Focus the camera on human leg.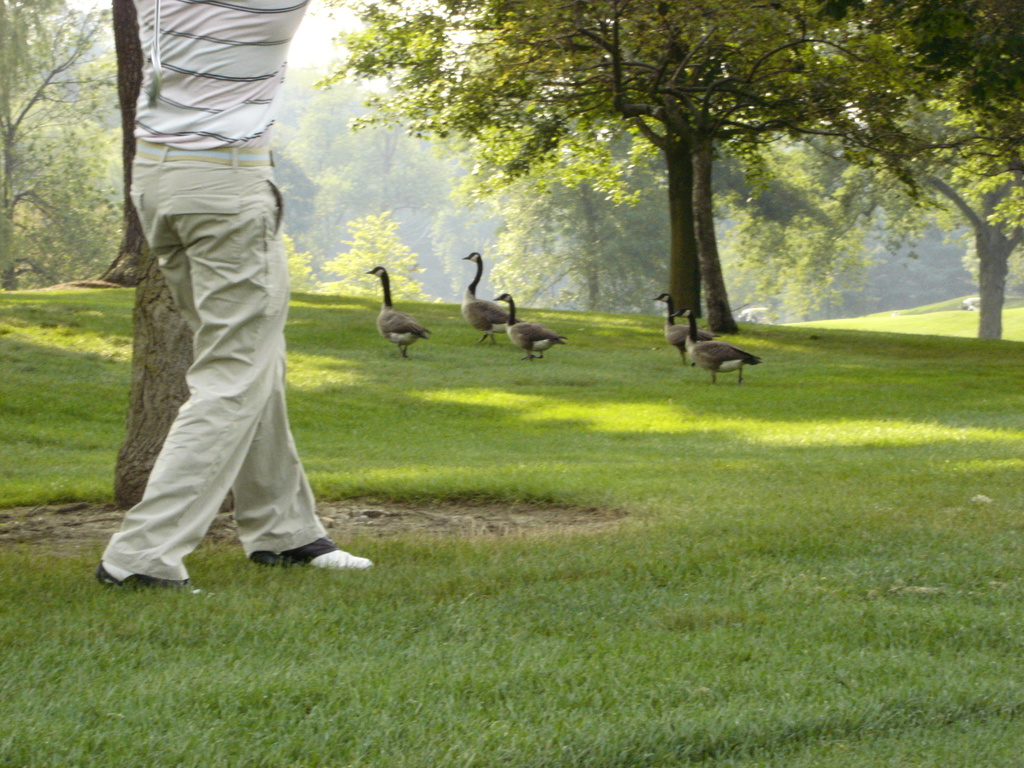
Focus region: 95 135 271 589.
